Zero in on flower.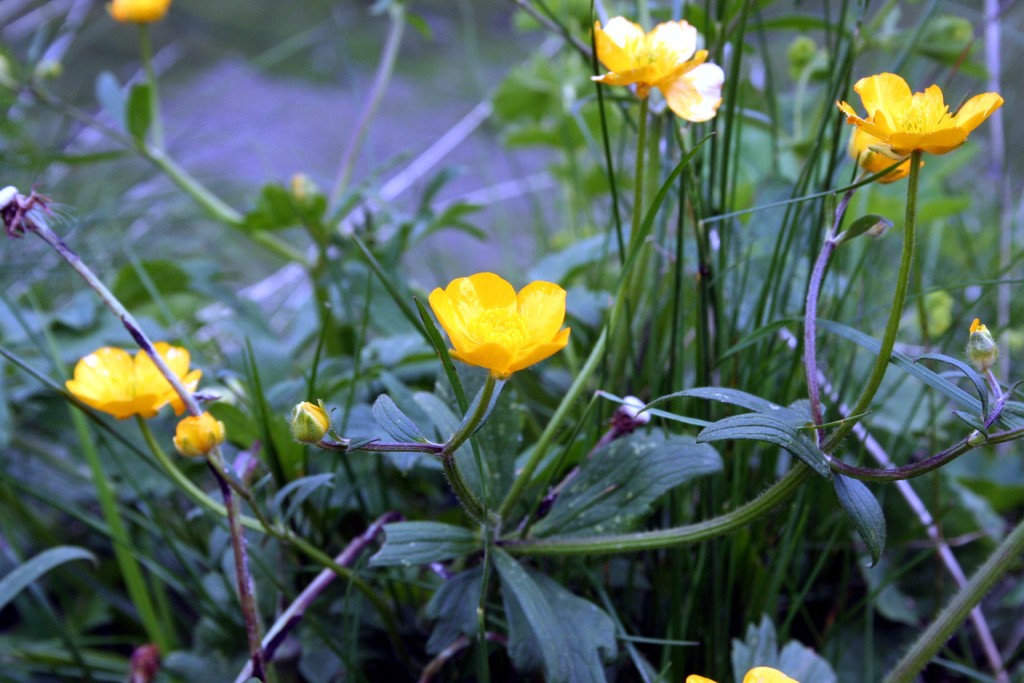
Zeroed in: select_region(428, 270, 573, 382).
